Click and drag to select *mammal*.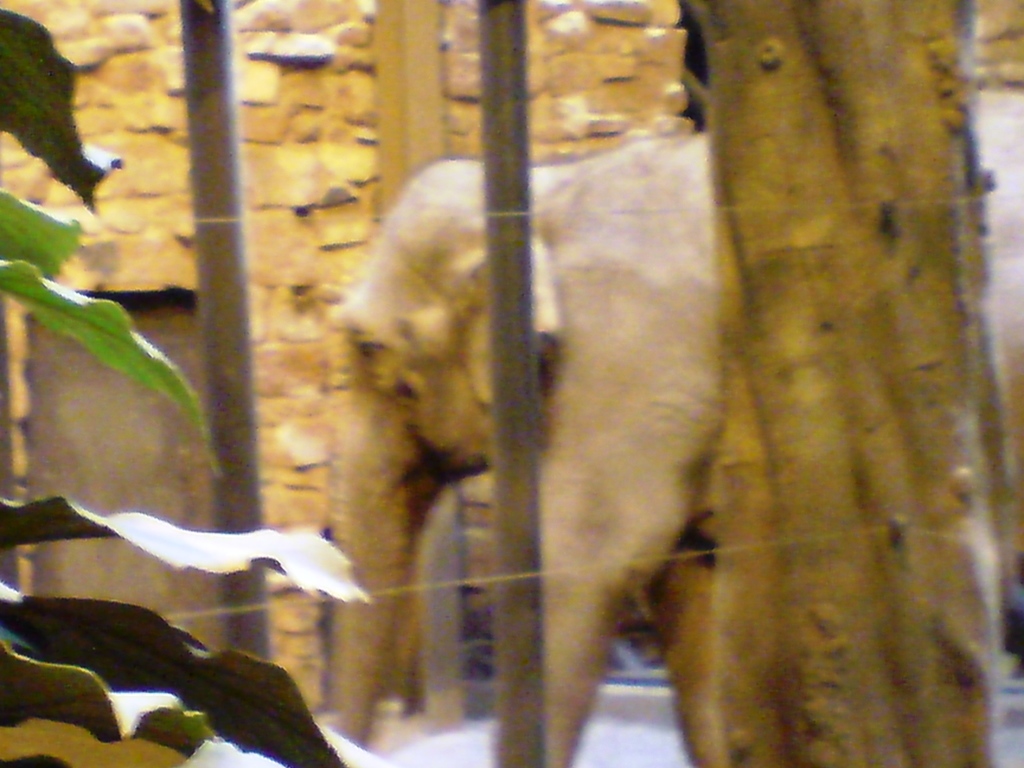
Selection: <region>310, 134, 1023, 767</region>.
